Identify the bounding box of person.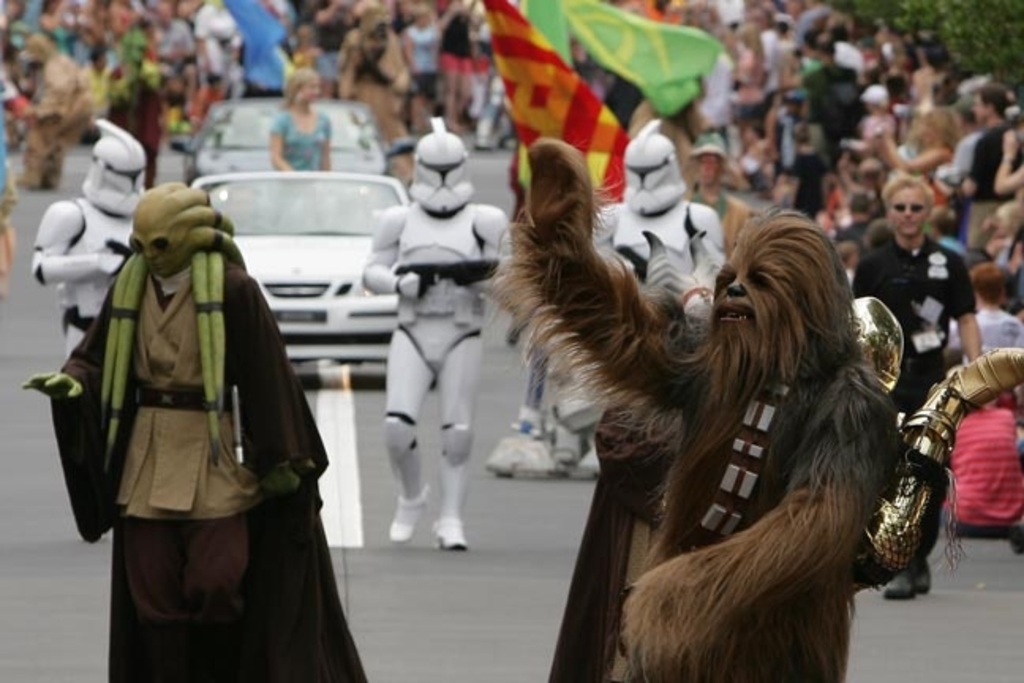
Rect(847, 171, 994, 602).
